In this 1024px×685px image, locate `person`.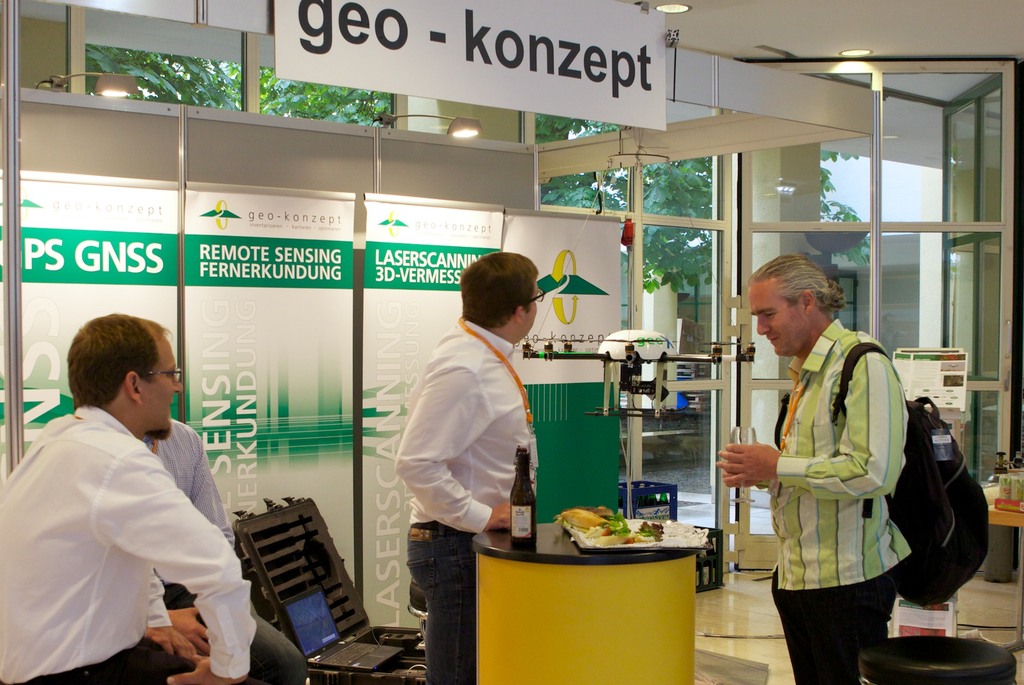
Bounding box: [x1=392, y1=252, x2=547, y2=684].
